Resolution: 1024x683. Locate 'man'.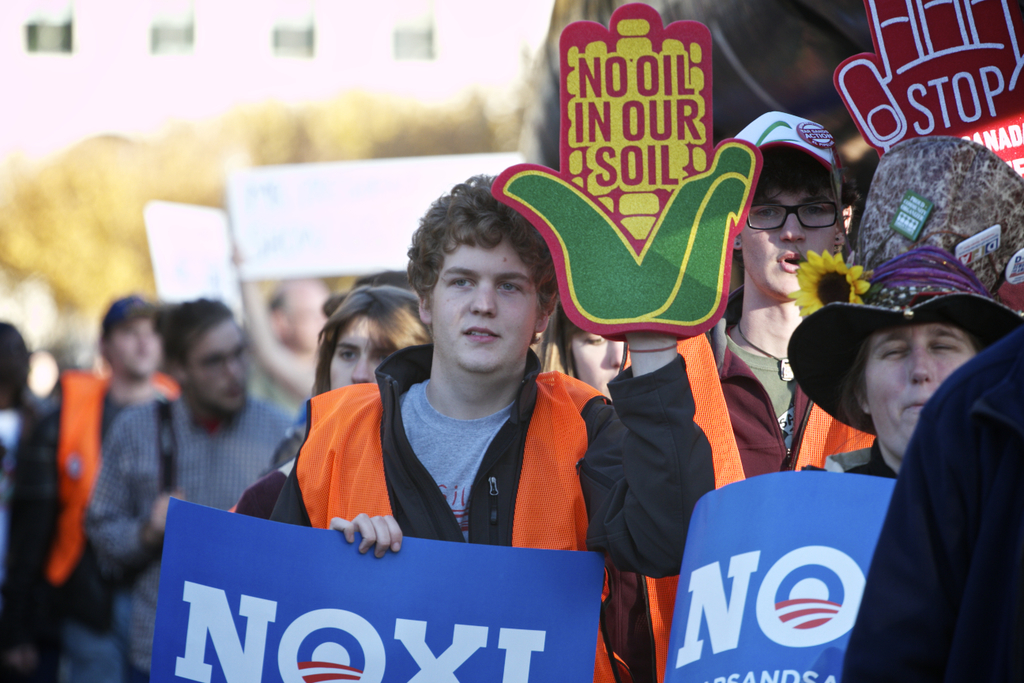
(600, 111, 879, 682).
